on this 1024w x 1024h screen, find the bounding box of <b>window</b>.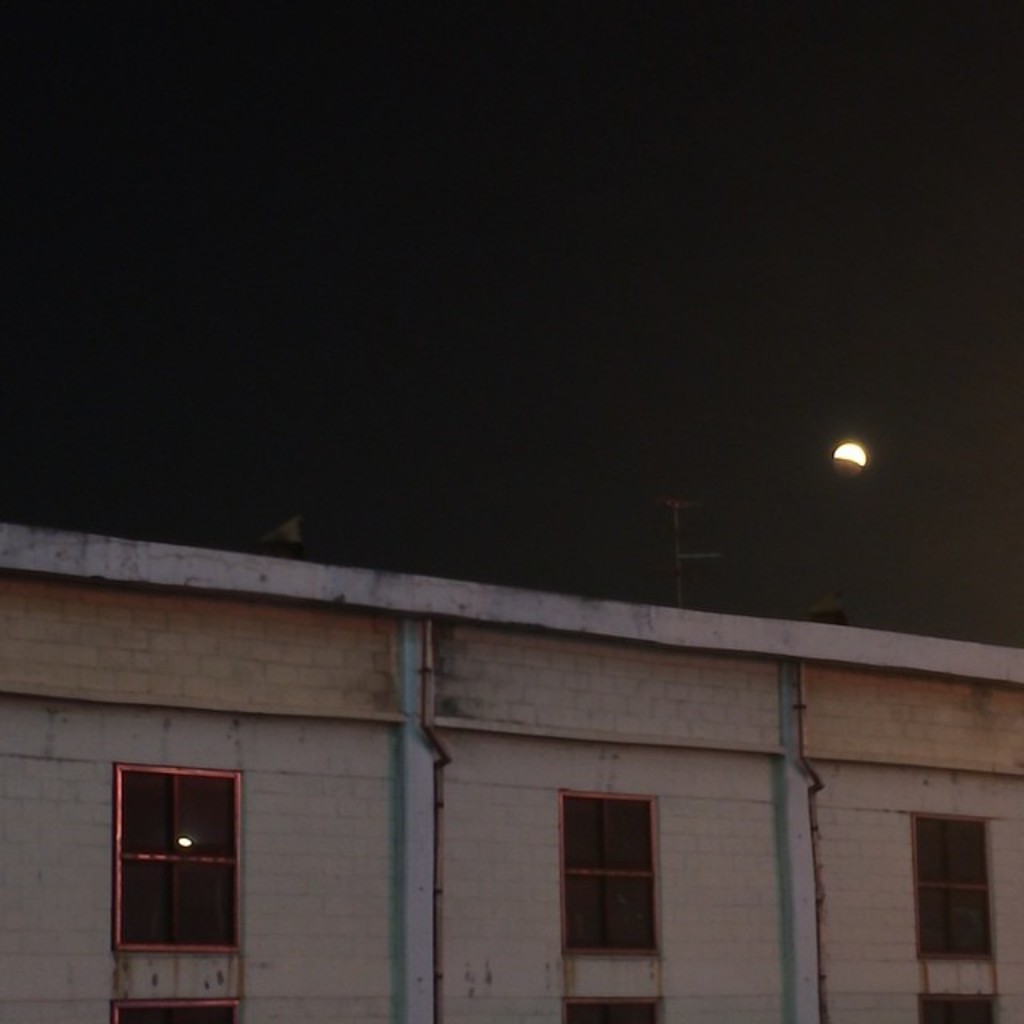
Bounding box: region(562, 998, 667, 1022).
